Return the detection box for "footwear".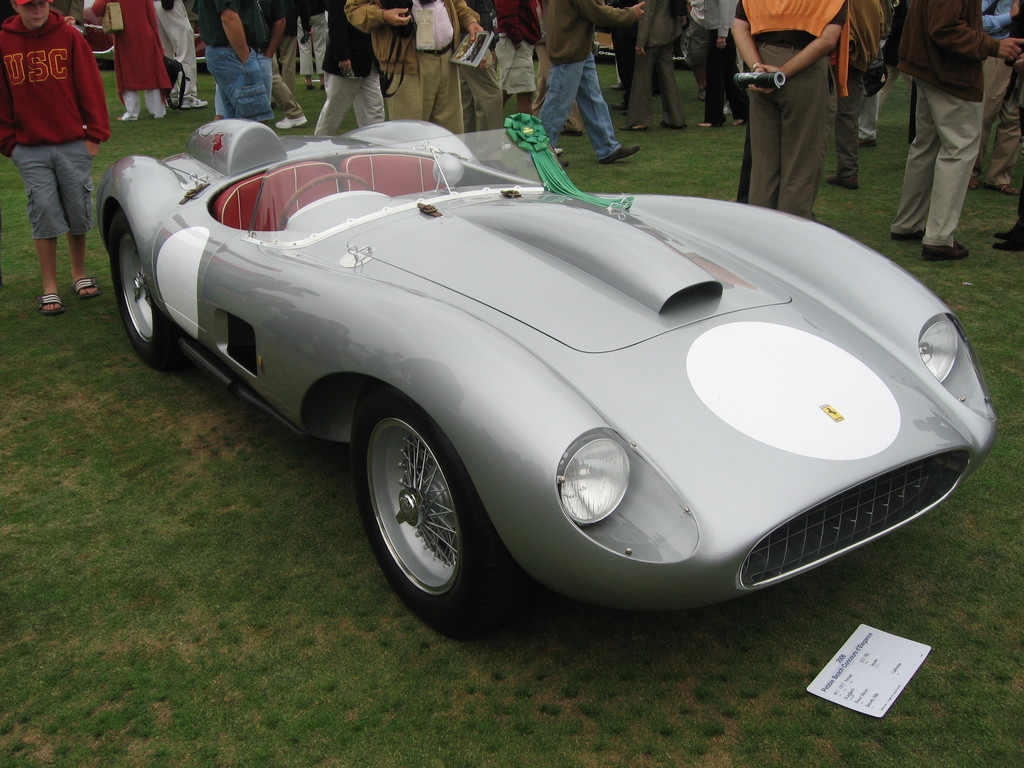
(113, 106, 134, 120).
